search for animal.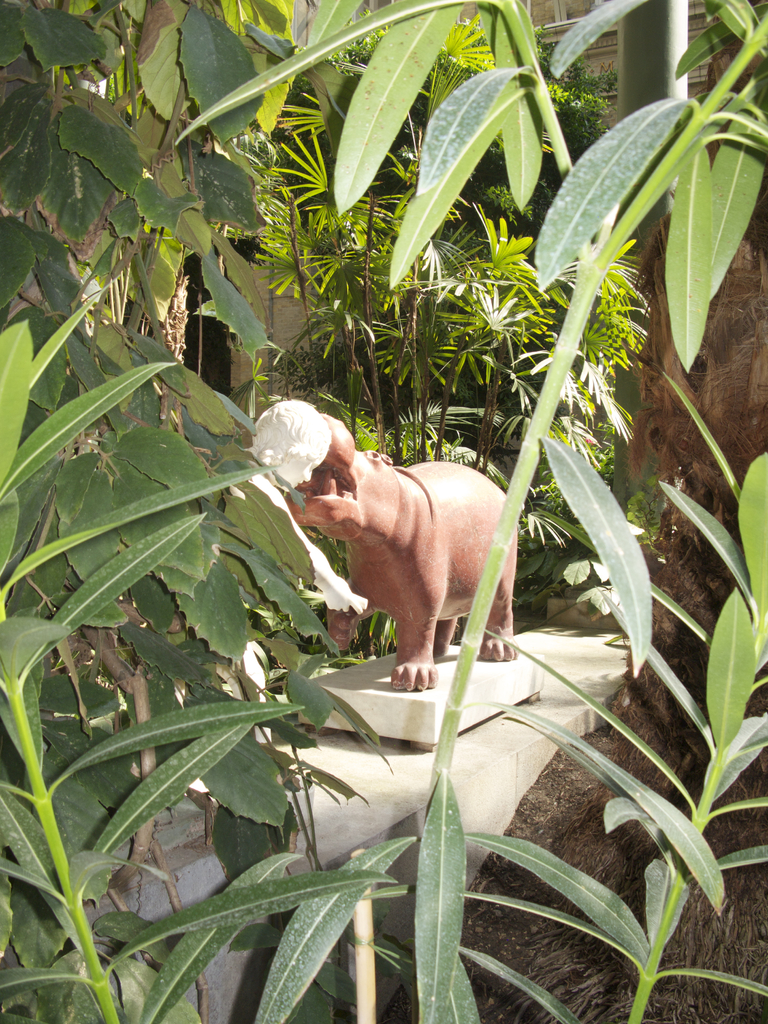
Found at bbox(282, 413, 516, 691).
